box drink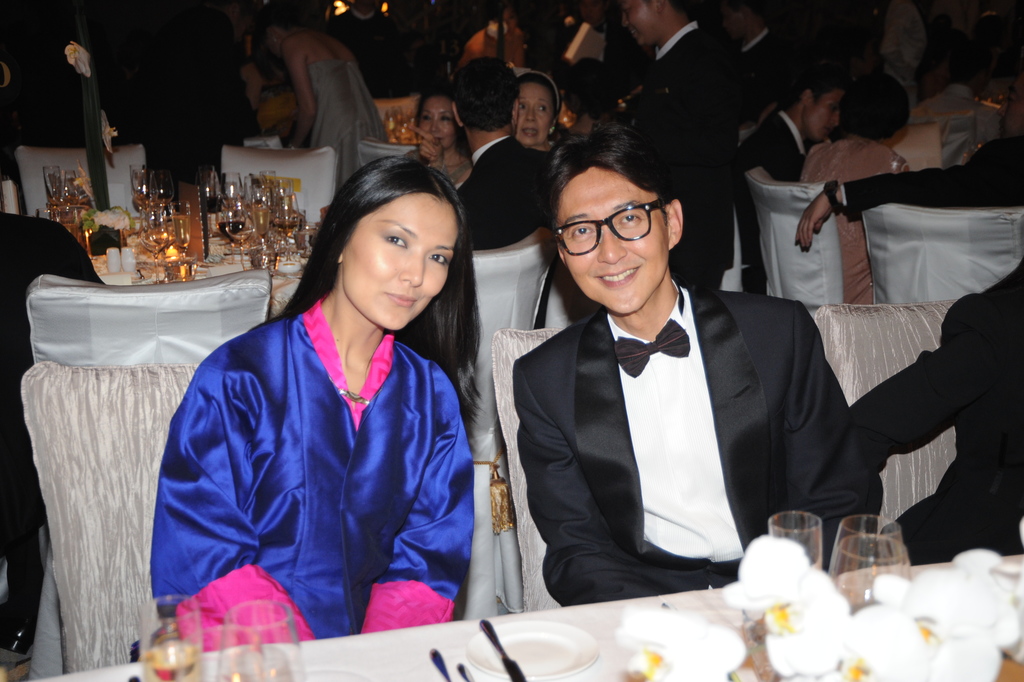
box(138, 637, 199, 681)
